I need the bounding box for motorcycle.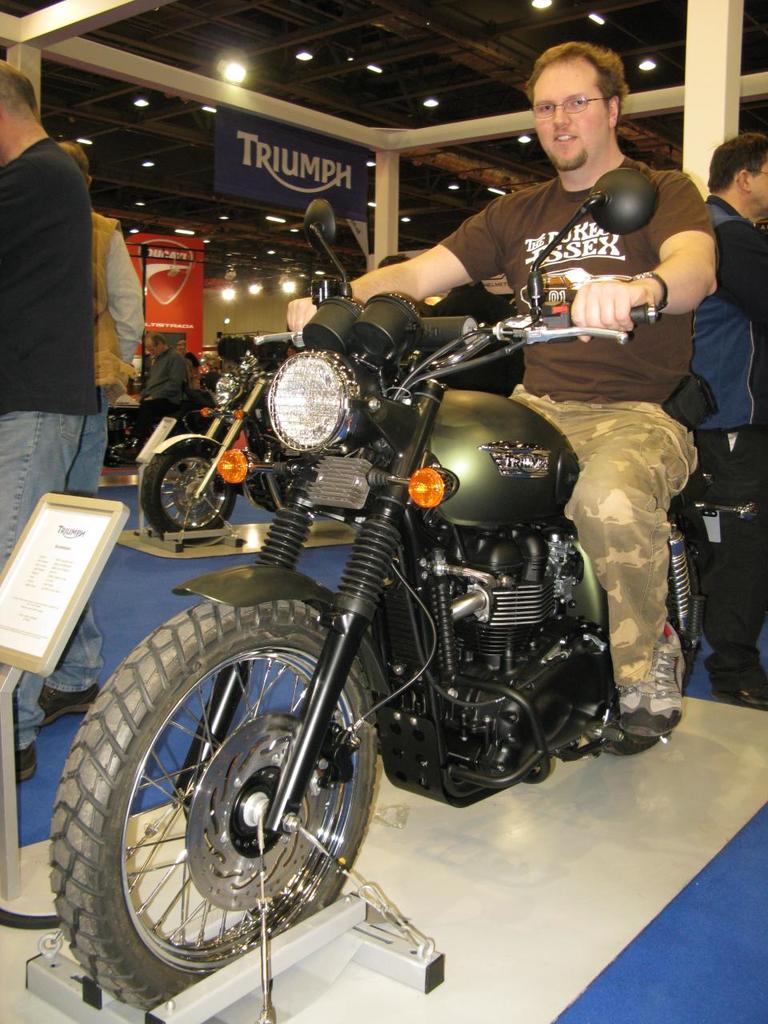
Here it is: {"left": 44, "top": 166, "right": 704, "bottom": 1017}.
